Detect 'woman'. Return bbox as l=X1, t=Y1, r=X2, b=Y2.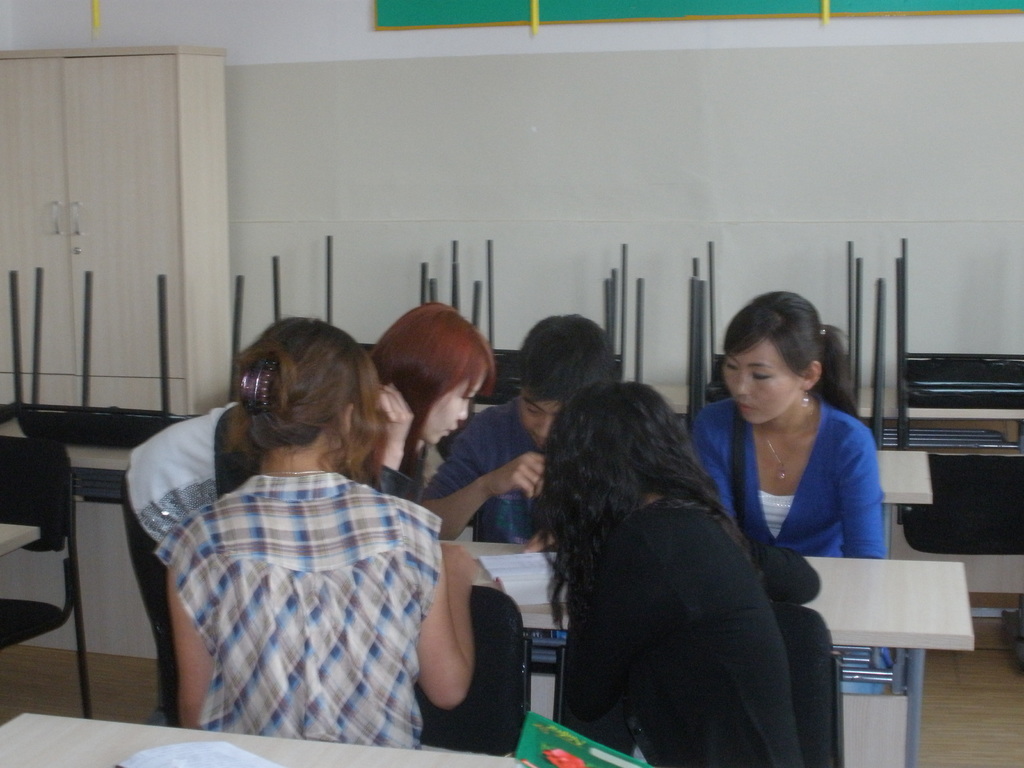
l=165, t=313, r=474, b=748.
